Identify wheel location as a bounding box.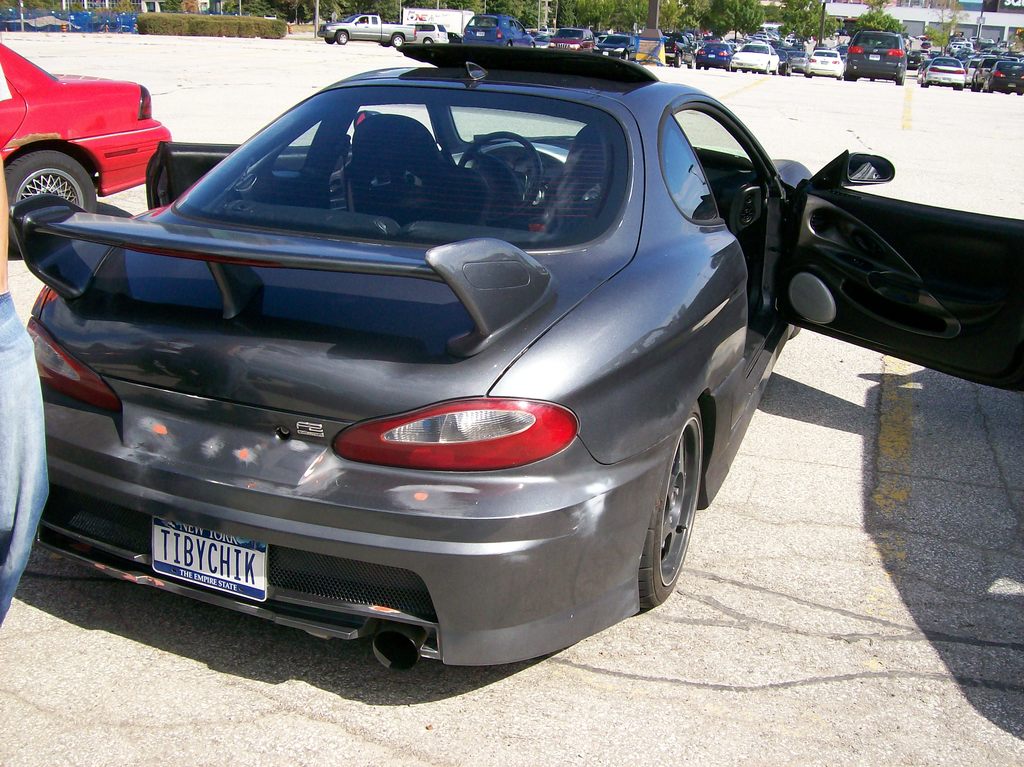
BBox(507, 42, 513, 45).
